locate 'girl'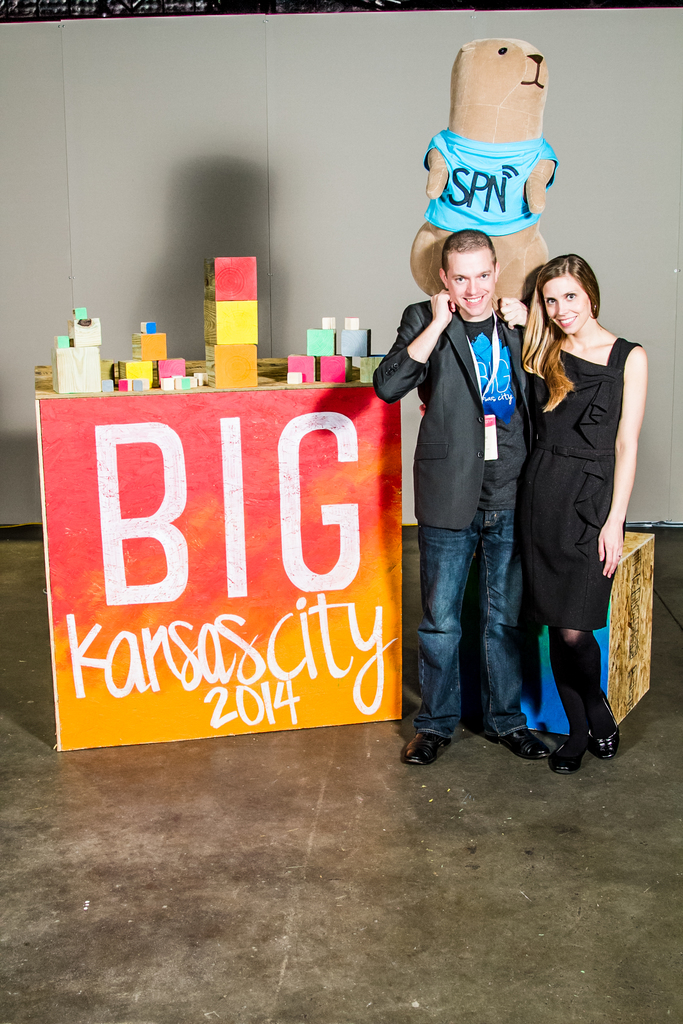
[left=515, top=248, right=648, bottom=776]
